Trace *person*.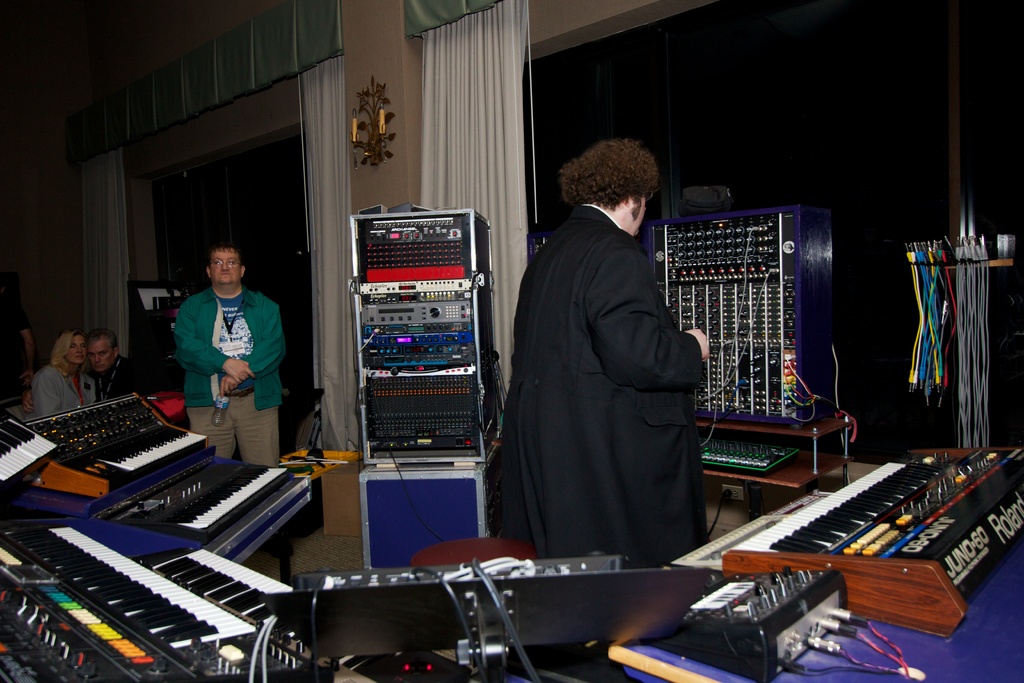
Traced to {"x1": 23, "y1": 329, "x2": 102, "y2": 416}.
